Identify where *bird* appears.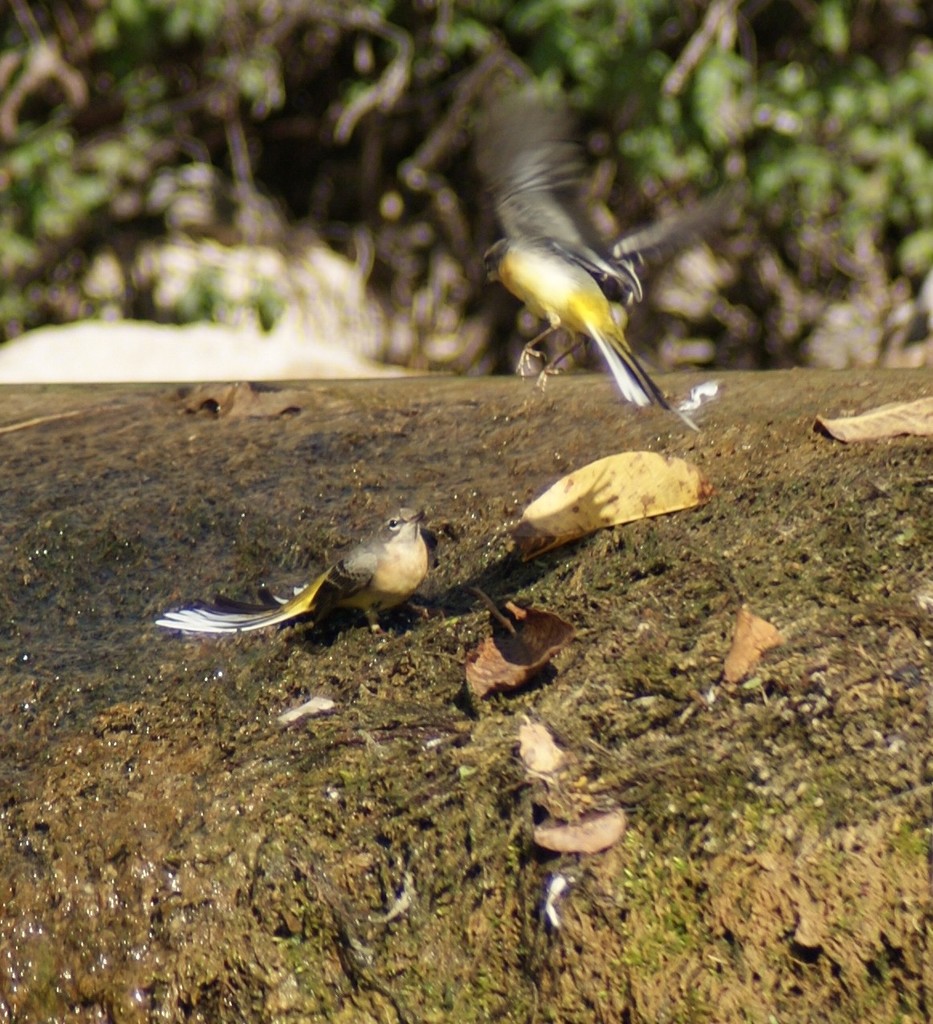
Appears at x1=176, y1=509, x2=439, y2=649.
